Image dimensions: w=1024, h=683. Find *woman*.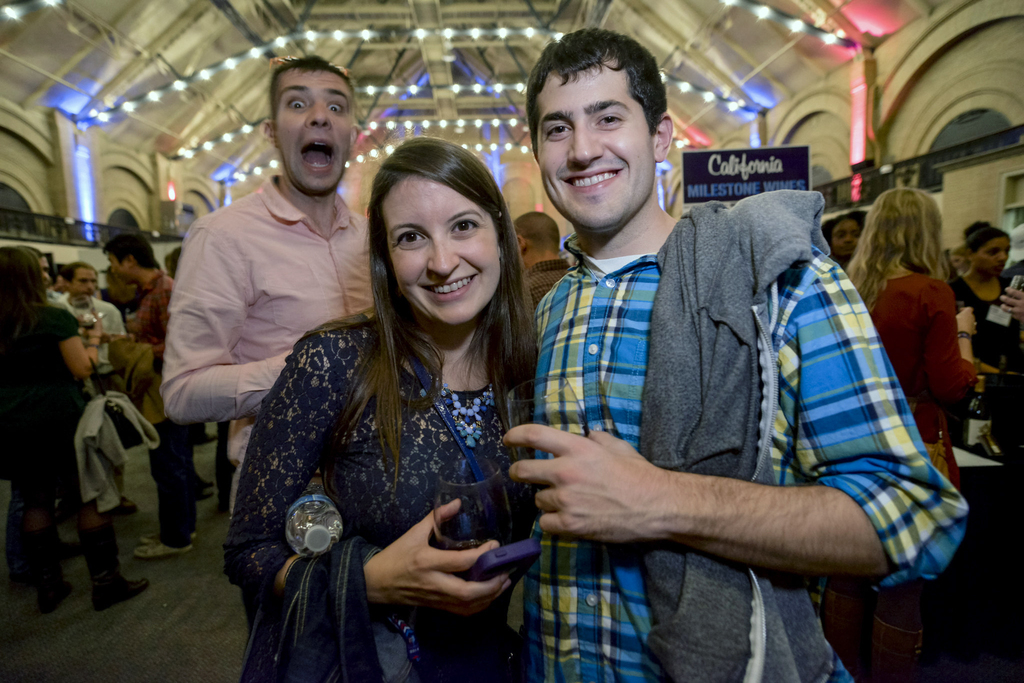
detection(952, 220, 1023, 374).
